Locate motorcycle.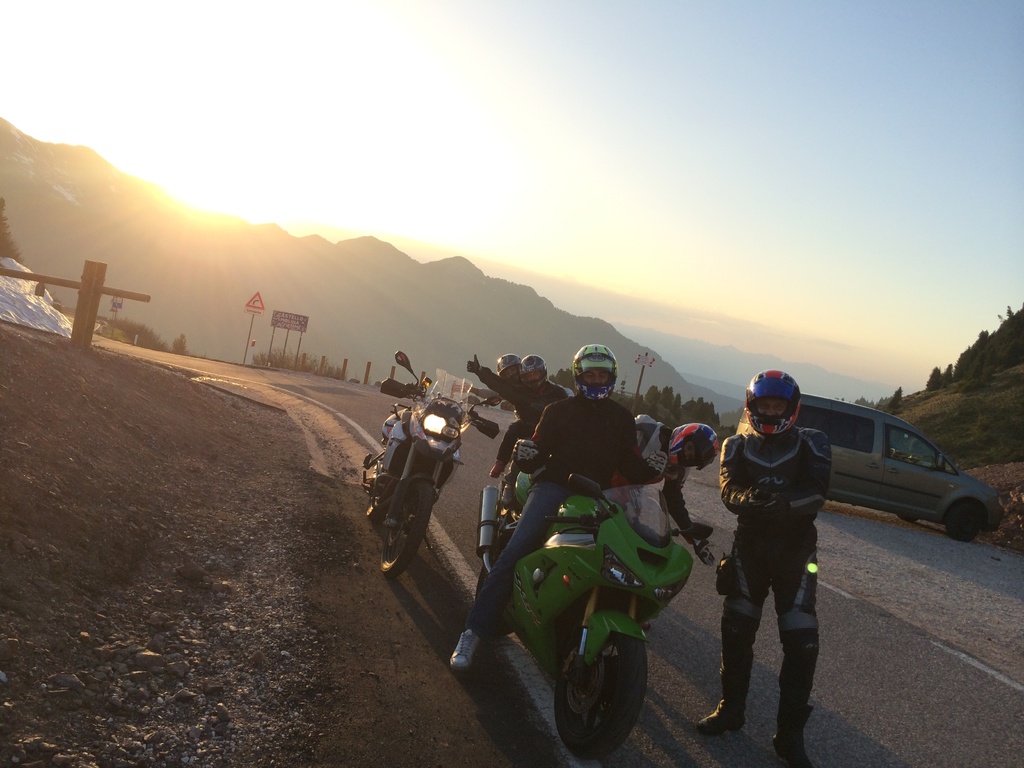
Bounding box: x1=366 y1=354 x2=499 y2=581.
